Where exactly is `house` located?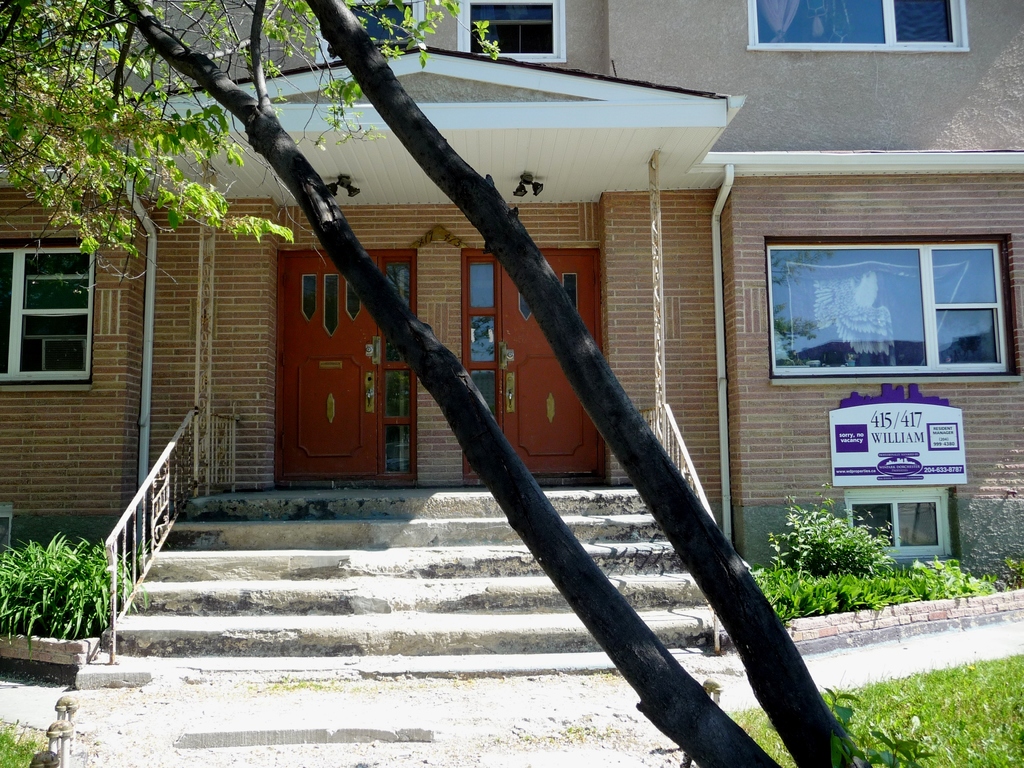
Its bounding box is 0:0:1023:609.
